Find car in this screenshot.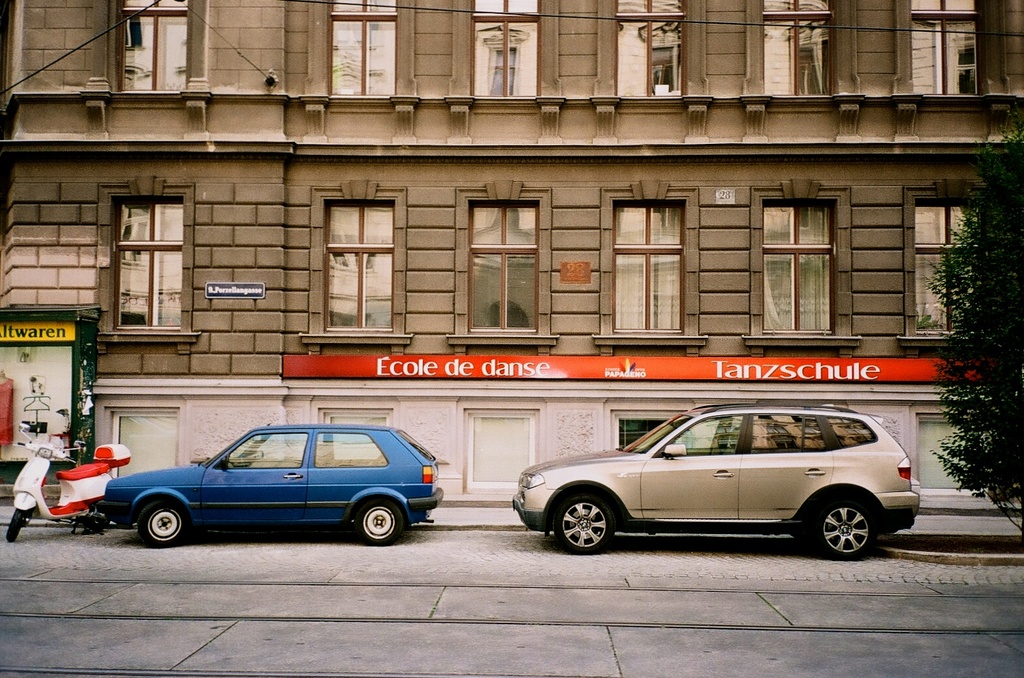
The bounding box for car is [507, 404, 926, 562].
